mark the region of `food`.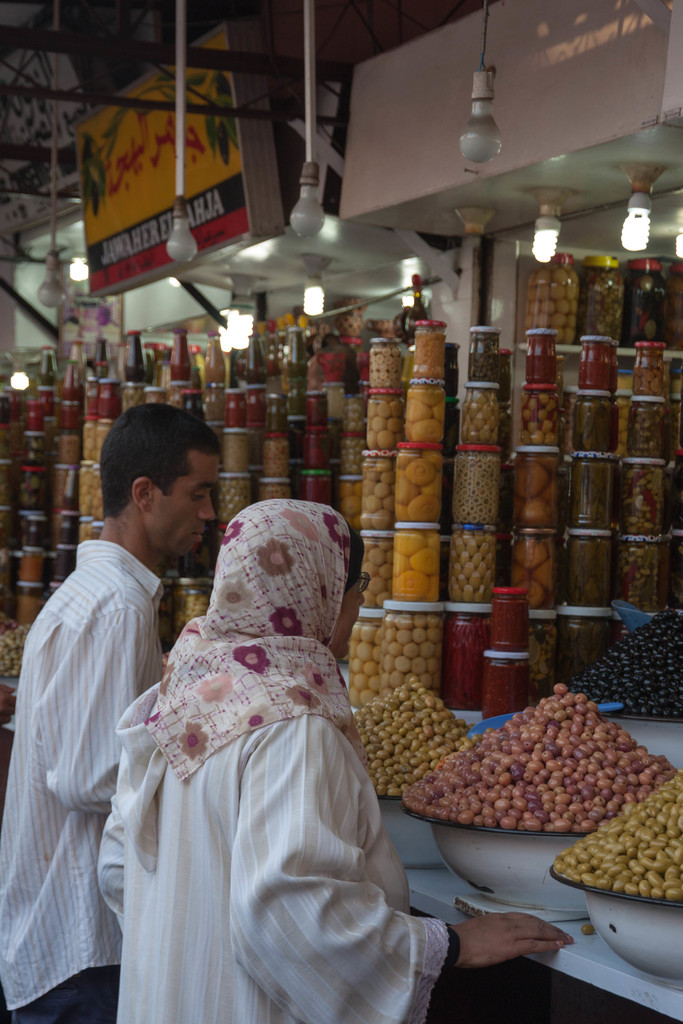
Region: l=520, t=388, r=562, b=449.
